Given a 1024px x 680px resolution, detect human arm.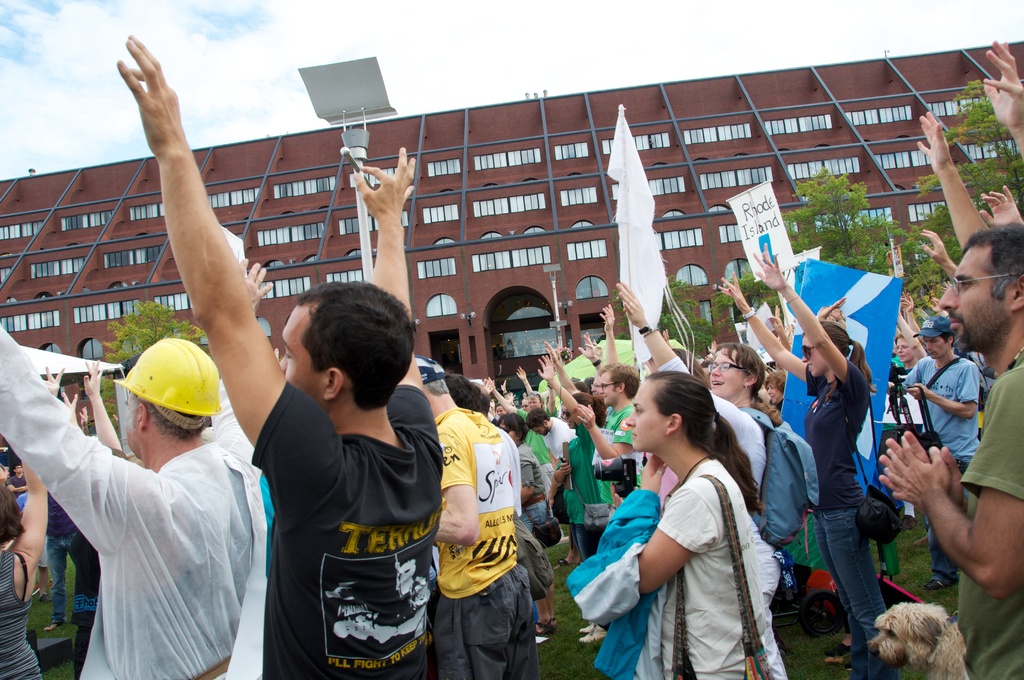
rect(910, 384, 989, 423).
